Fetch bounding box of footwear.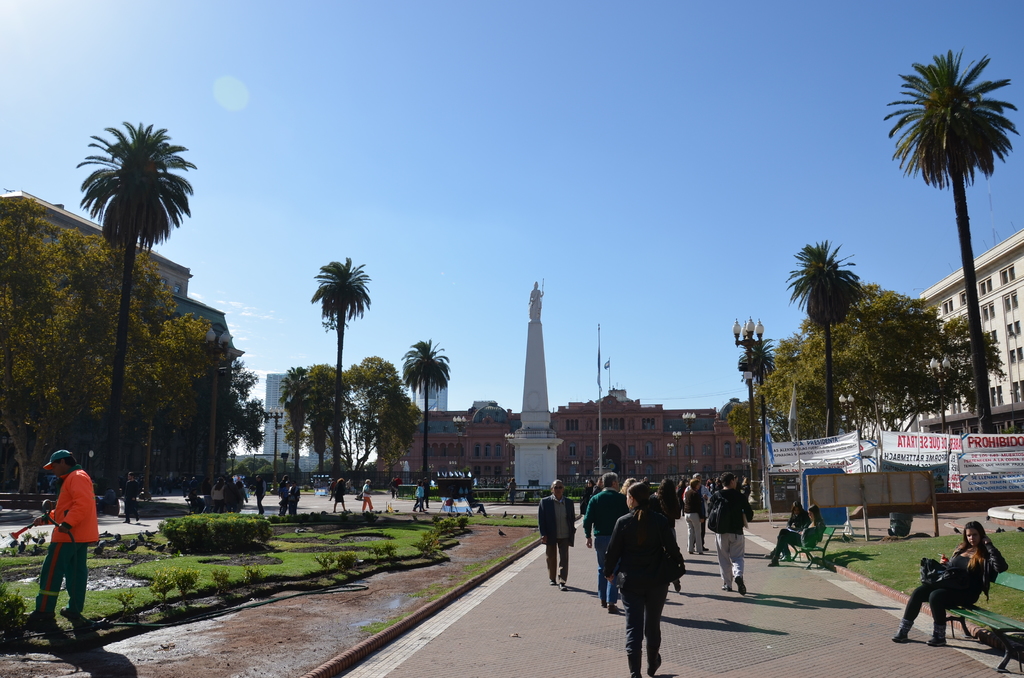
Bbox: (left=703, top=544, right=706, bottom=547).
